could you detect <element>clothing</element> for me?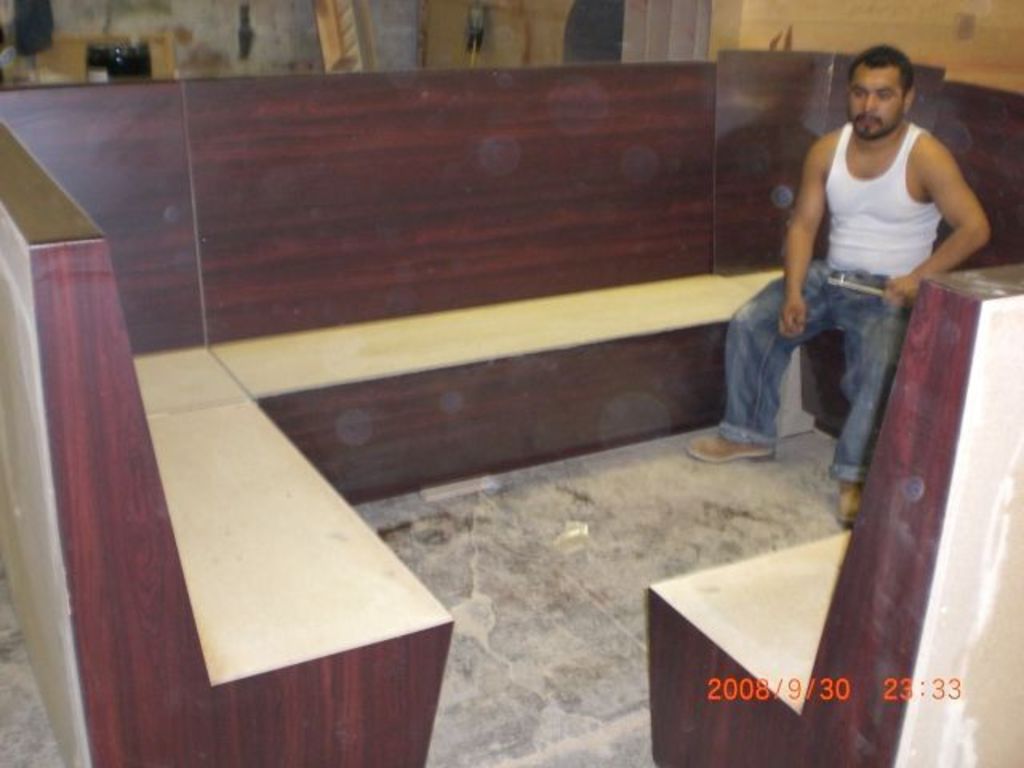
Detection result: [798, 109, 955, 299].
